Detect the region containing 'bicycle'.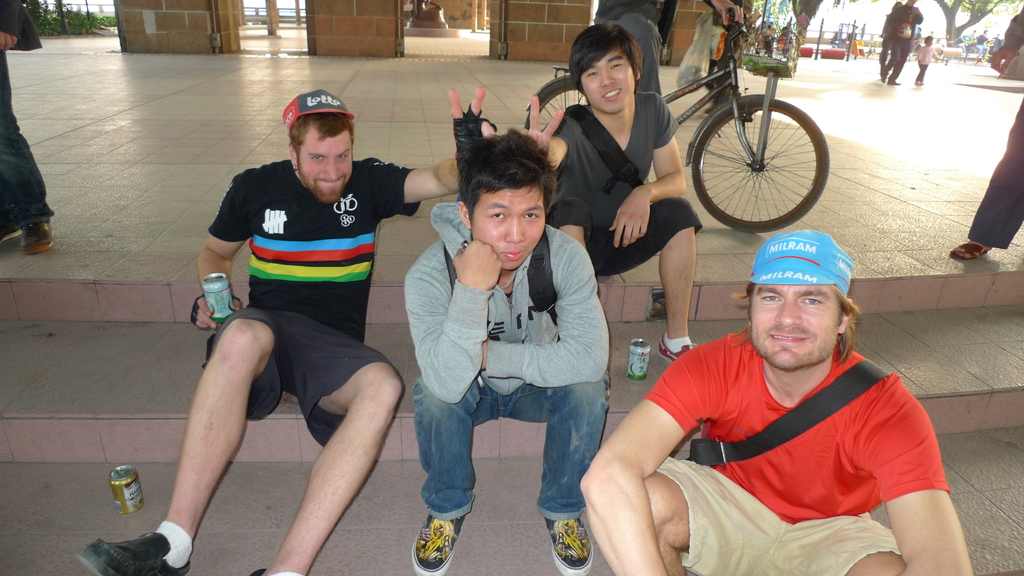
select_region(525, 4, 828, 228).
